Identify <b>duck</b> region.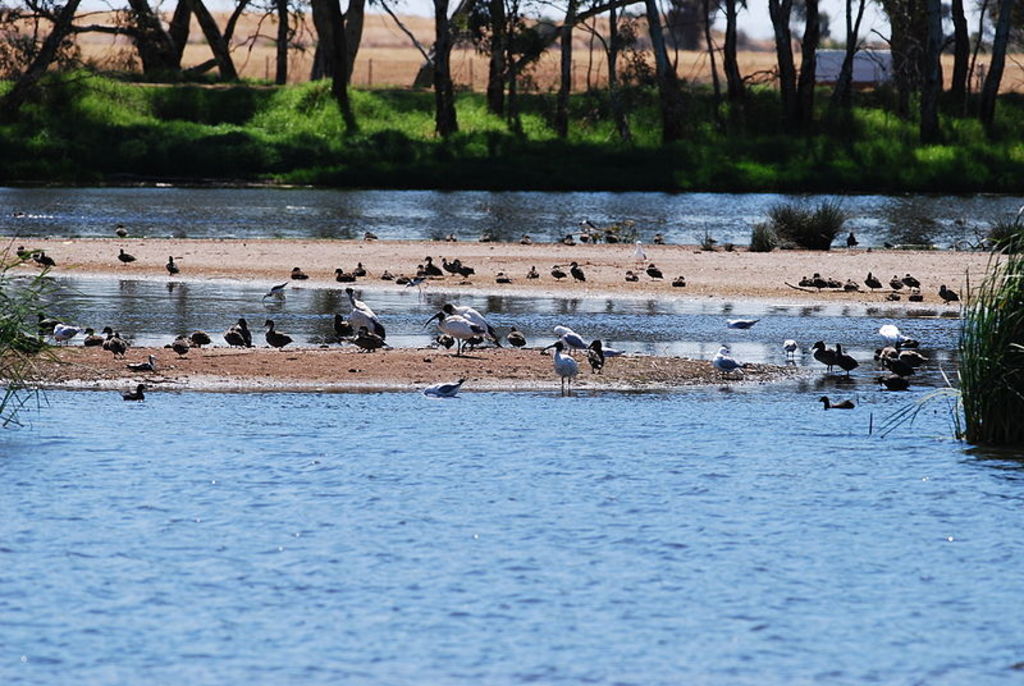
Region: crop(15, 246, 37, 265).
